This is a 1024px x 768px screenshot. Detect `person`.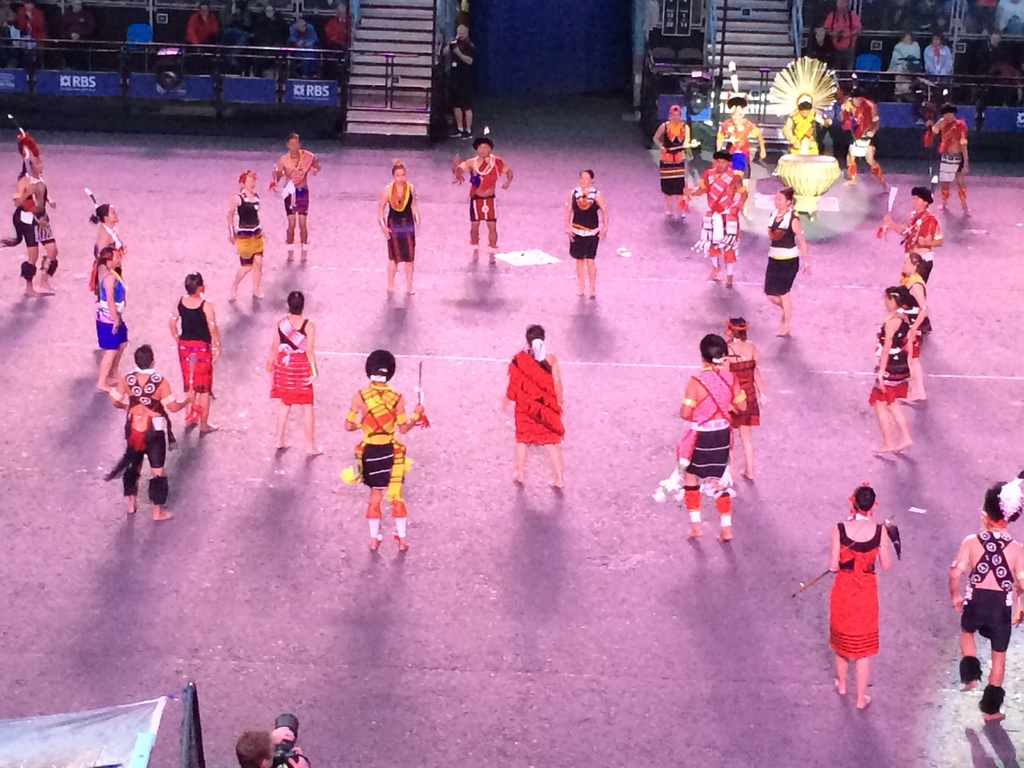
region(321, 3, 350, 70).
